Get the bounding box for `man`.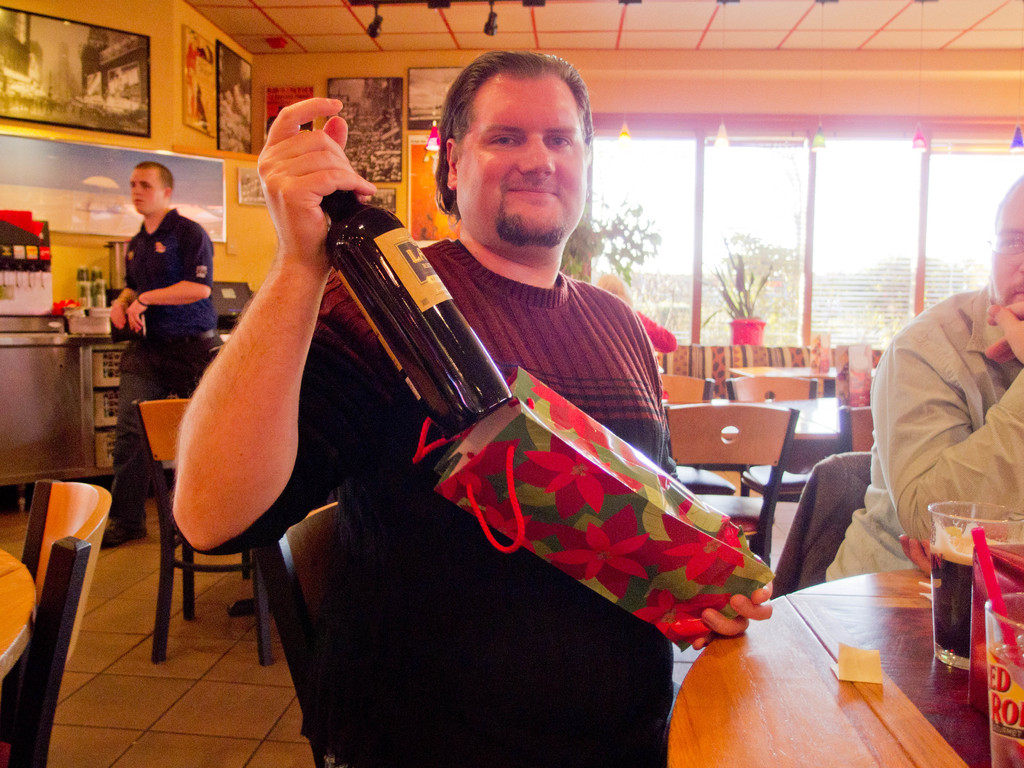
crop(828, 173, 1023, 580).
